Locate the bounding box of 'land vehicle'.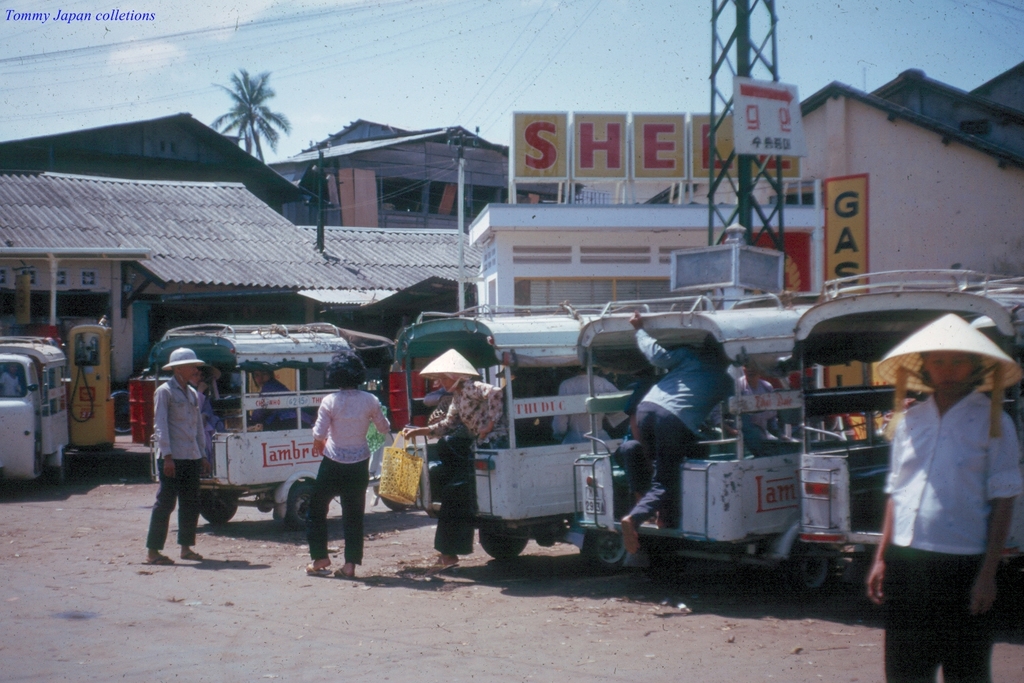
Bounding box: bbox=[167, 320, 397, 404].
